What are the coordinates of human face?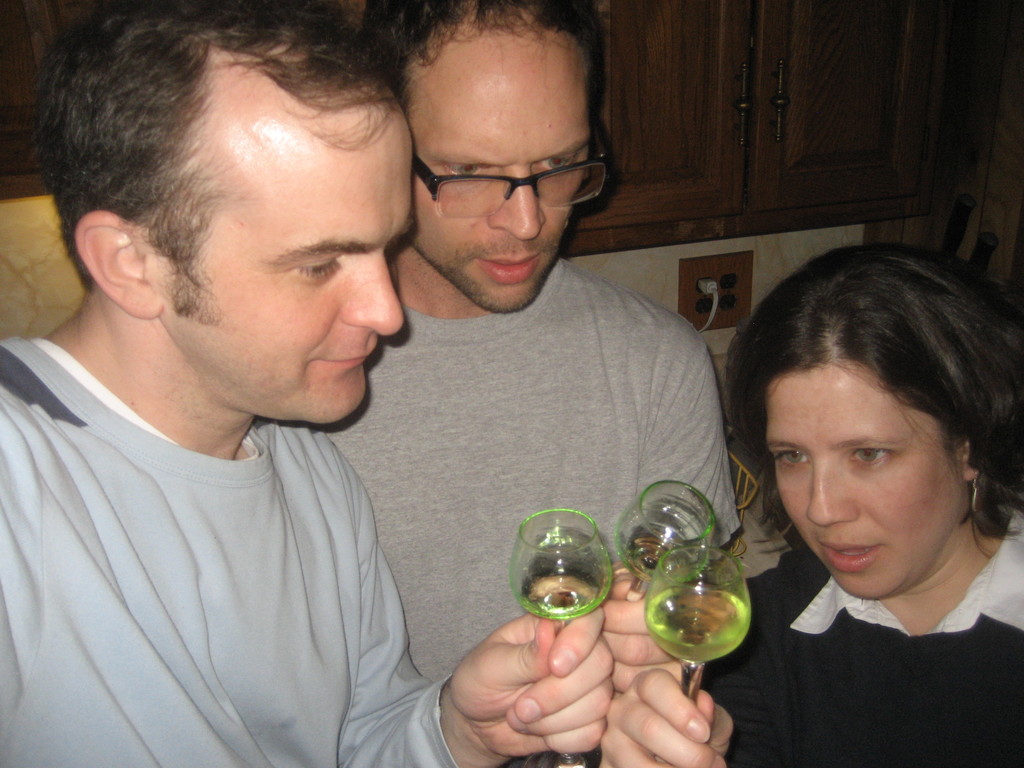
{"x1": 406, "y1": 27, "x2": 591, "y2": 314}.
